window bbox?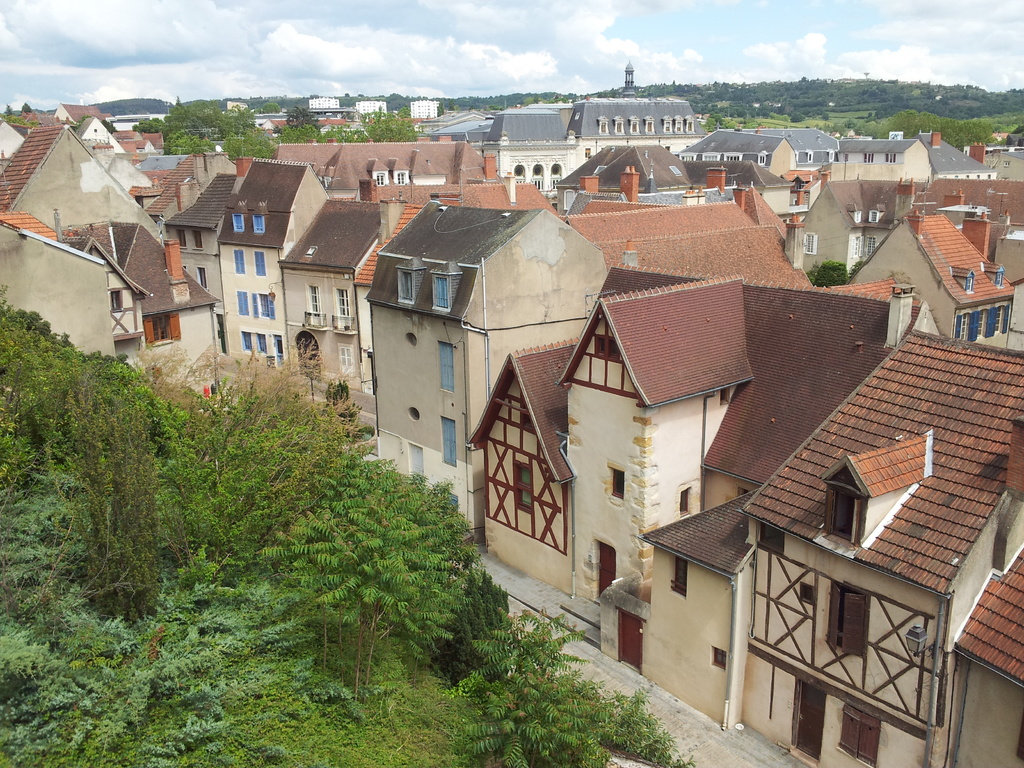
(x1=232, y1=249, x2=244, y2=274)
